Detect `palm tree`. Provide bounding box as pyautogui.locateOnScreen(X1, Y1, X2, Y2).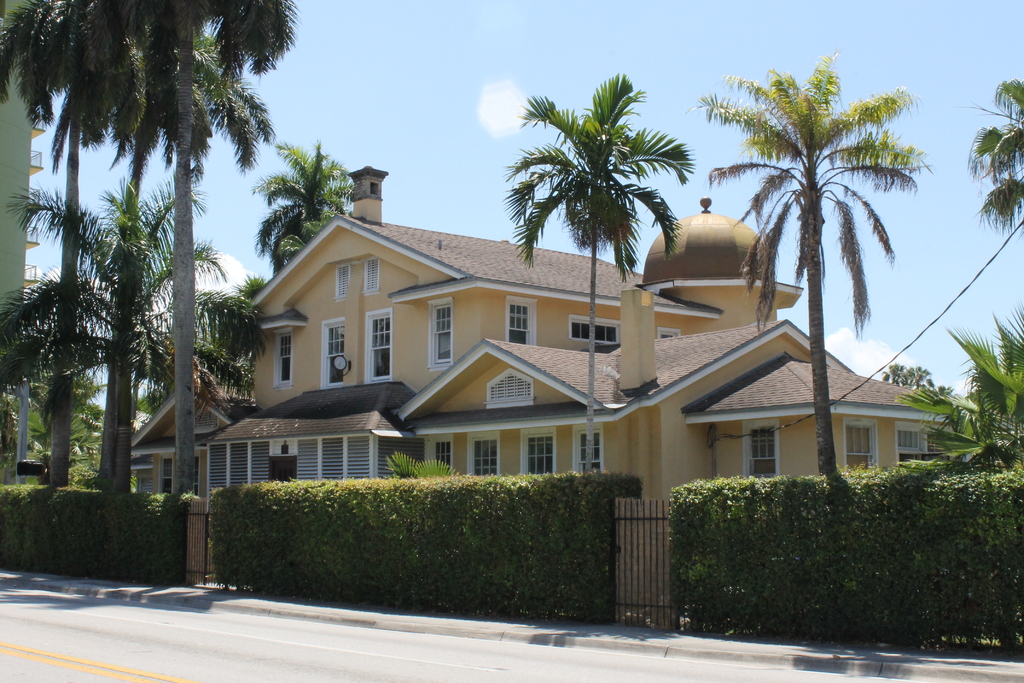
pyautogui.locateOnScreen(107, 12, 276, 186).
